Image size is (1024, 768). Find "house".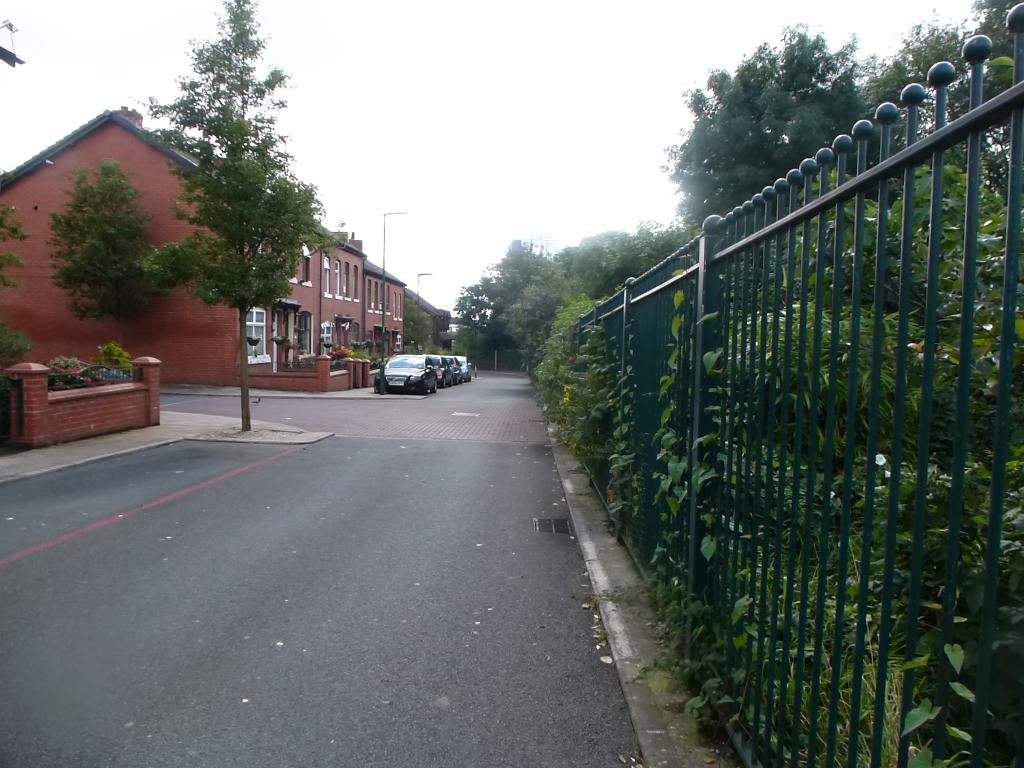
crop(0, 104, 408, 387).
